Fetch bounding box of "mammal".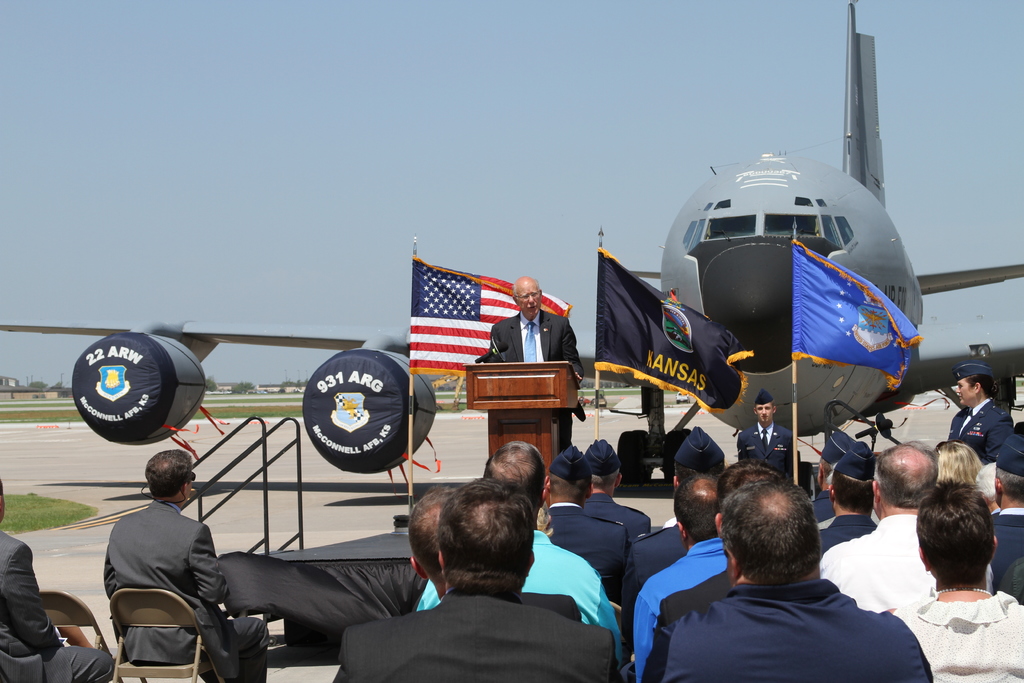
Bbox: box(0, 478, 113, 682).
